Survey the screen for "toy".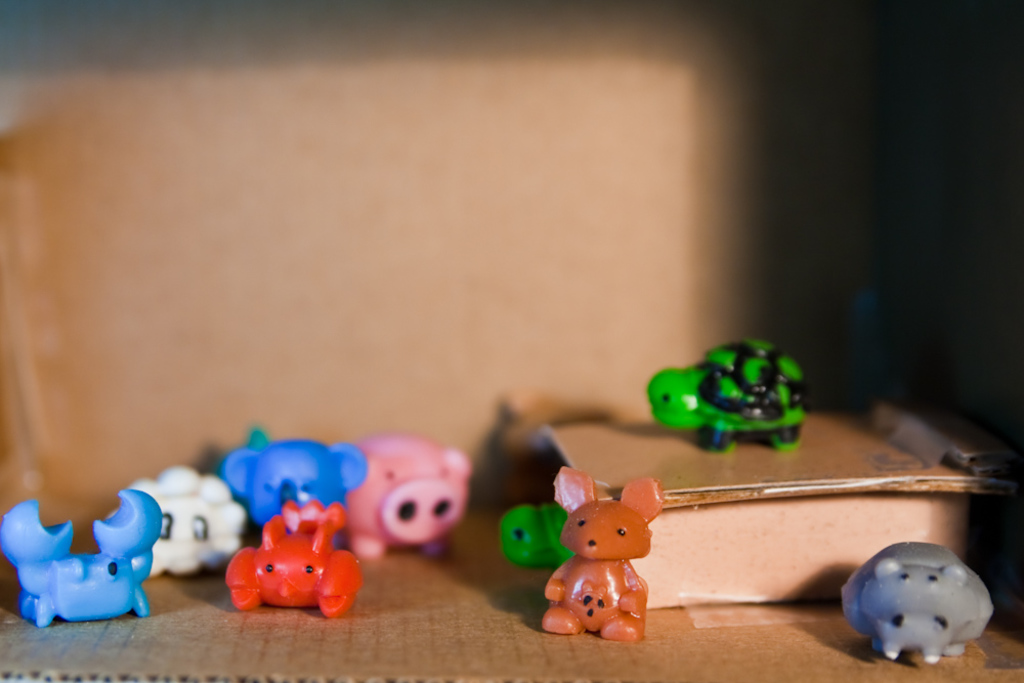
Survey found: left=119, top=464, right=244, bottom=580.
